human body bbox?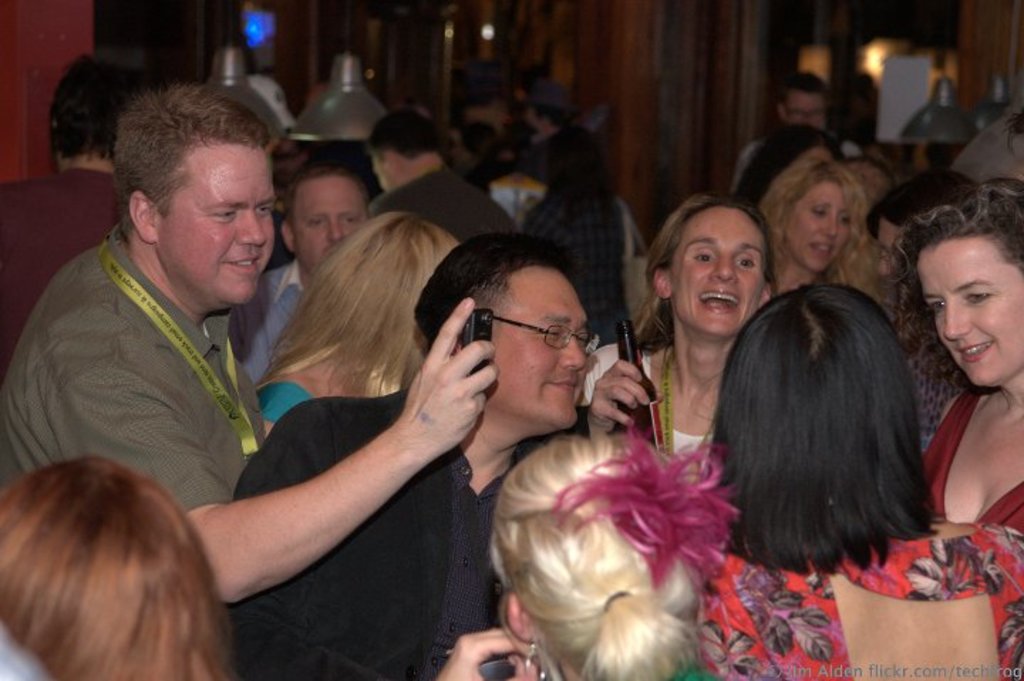
(893,301,969,446)
